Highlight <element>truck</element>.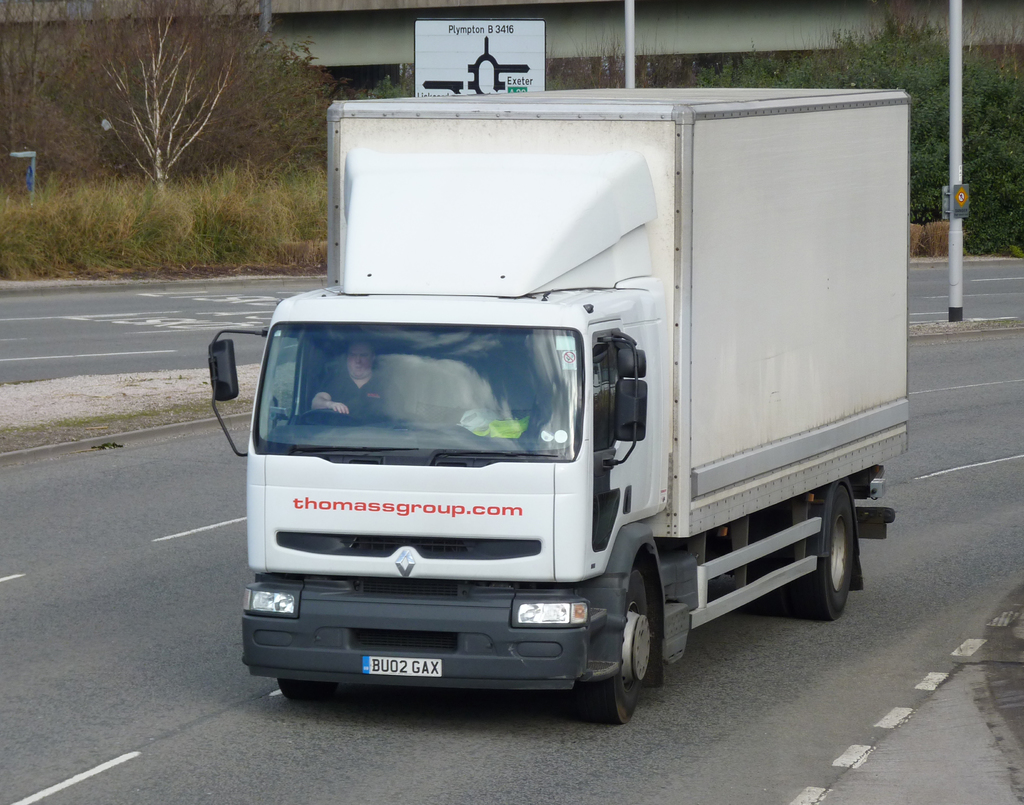
Highlighted region: {"left": 205, "top": 81, "right": 910, "bottom": 730}.
